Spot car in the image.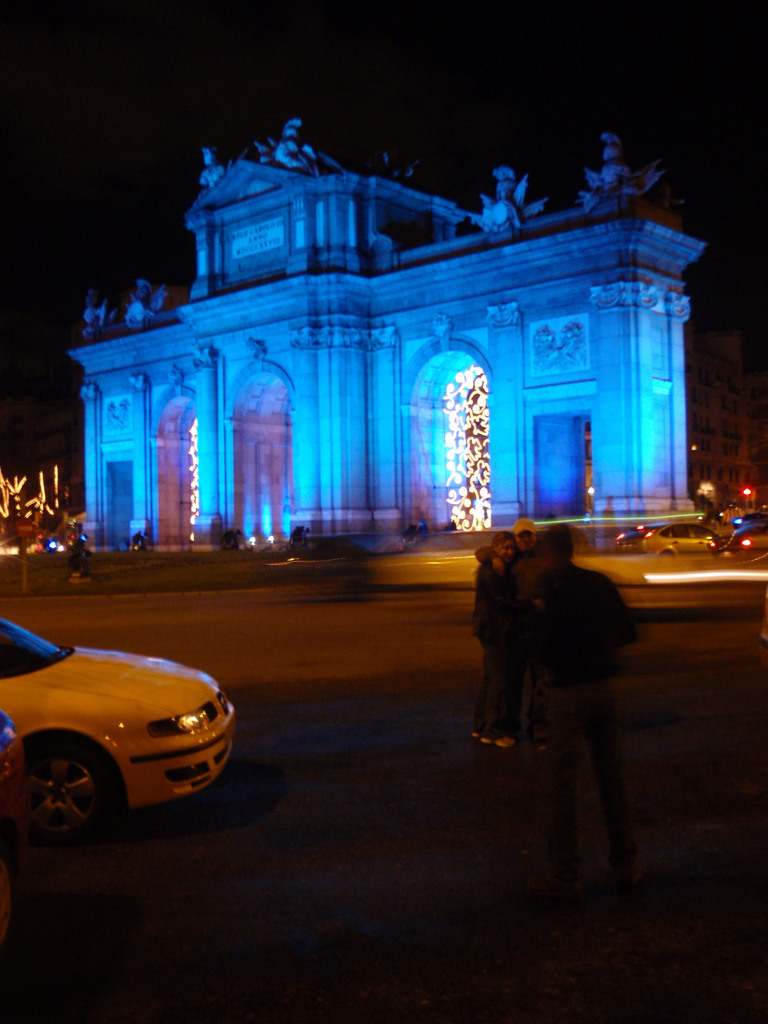
car found at [x1=618, y1=519, x2=727, y2=568].
